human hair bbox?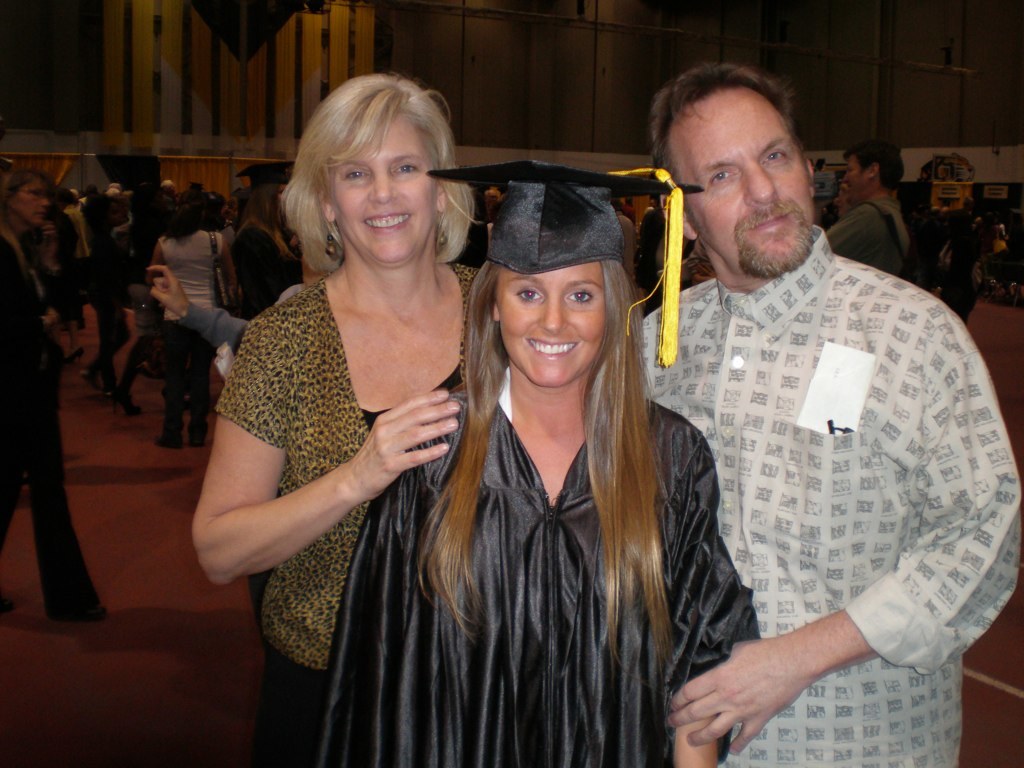
l=235, t=184, r=281, b=248
